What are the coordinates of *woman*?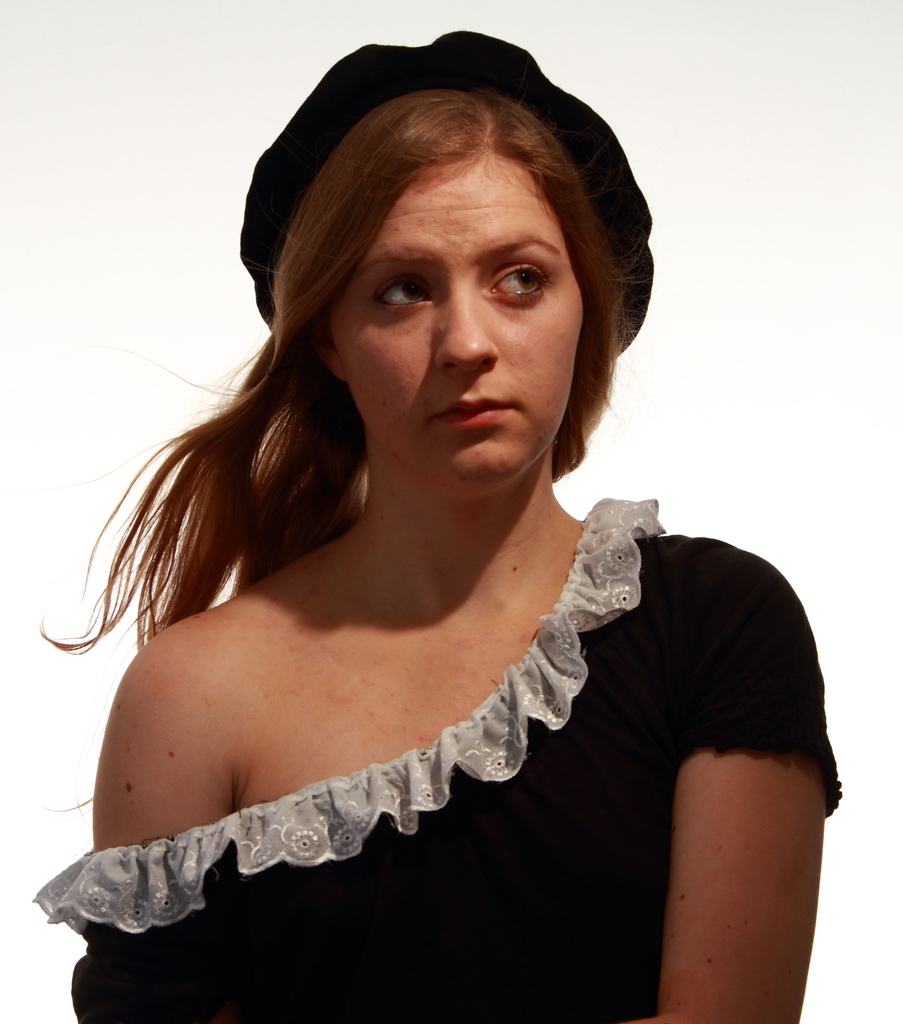
(27, 38, 839, 1005).
